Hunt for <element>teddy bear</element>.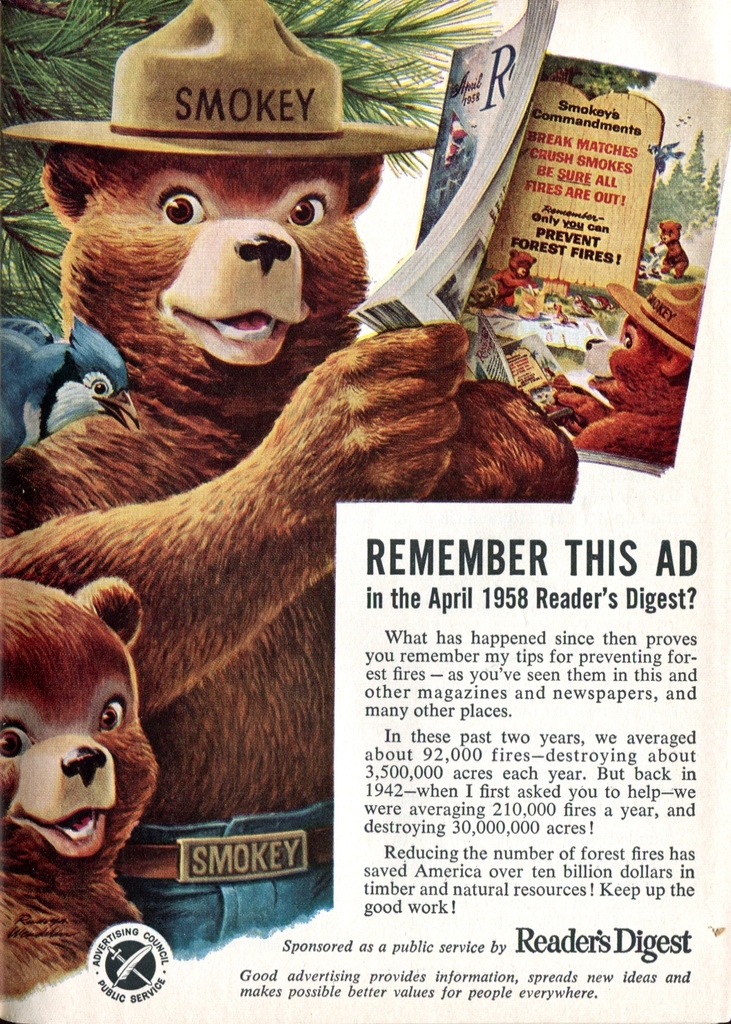
Hunted down at l=647, t=222, r=690, b=286.
